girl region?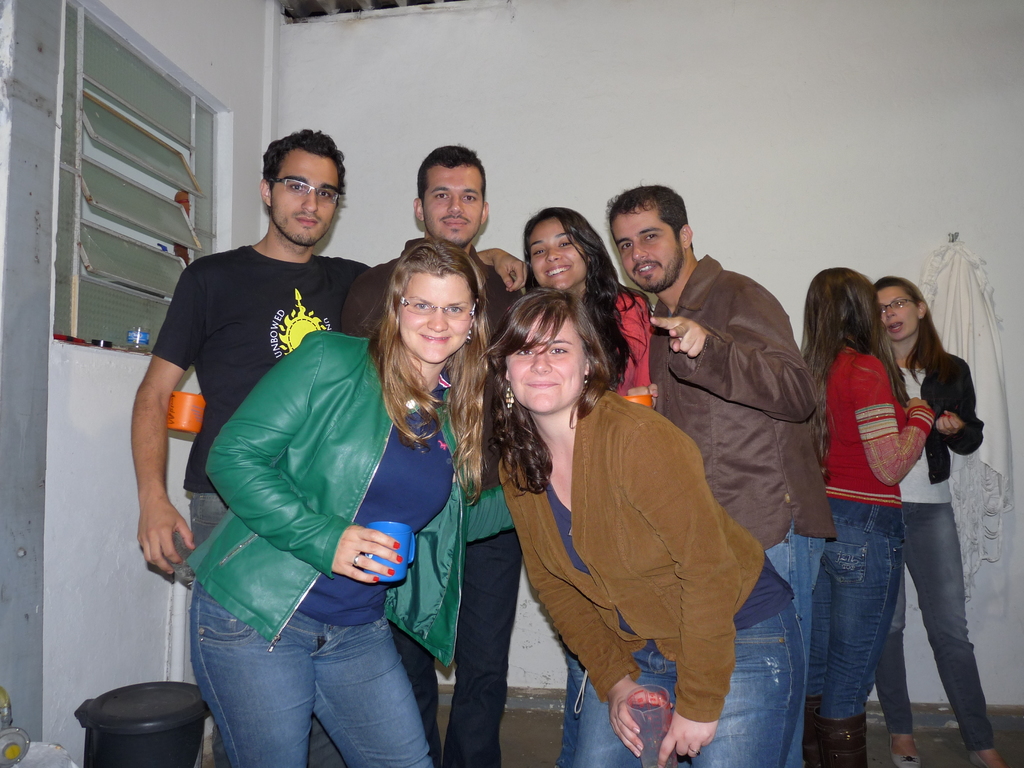
x1=799 y1=268 x2=935 y2=767
